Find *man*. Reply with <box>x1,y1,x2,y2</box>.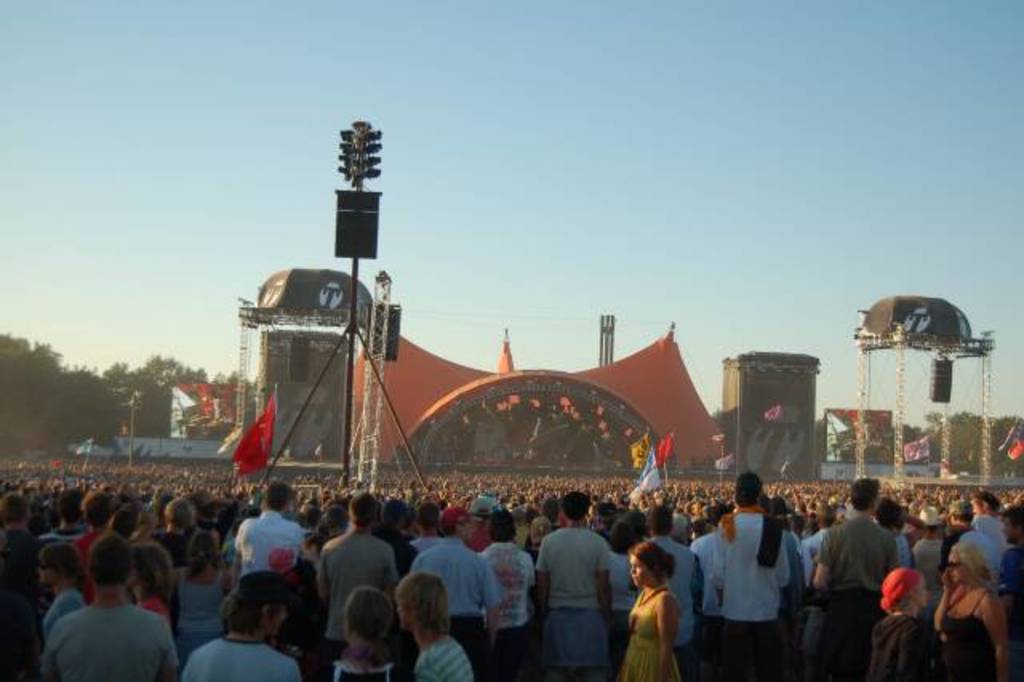
<box>971,491,1006,543</box>.
